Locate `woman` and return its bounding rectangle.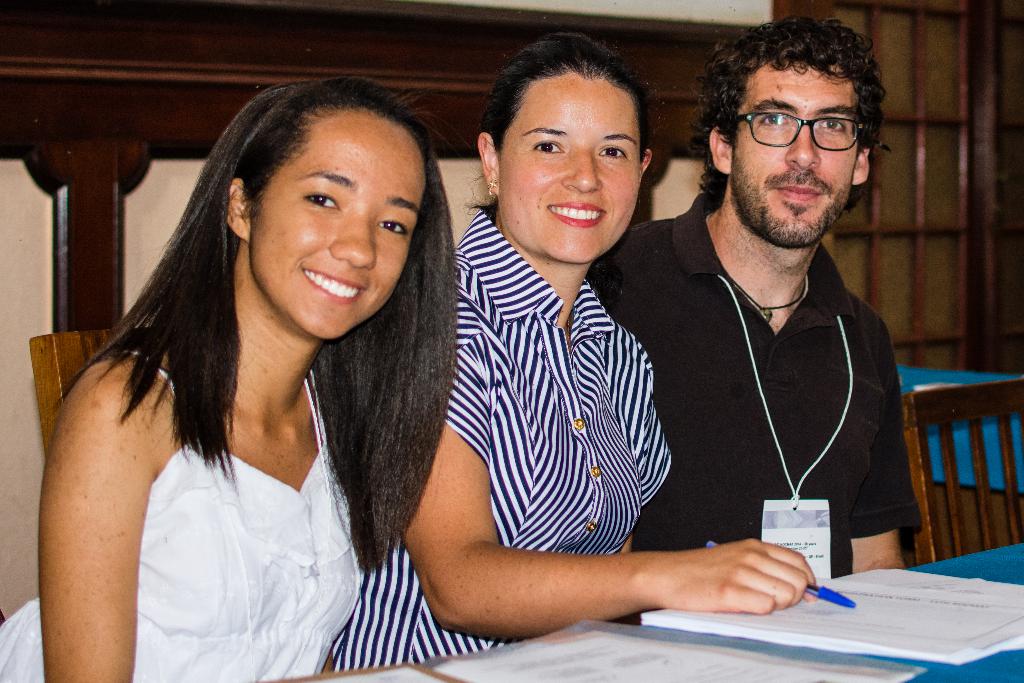
crop(330, 30, 818, 675).
